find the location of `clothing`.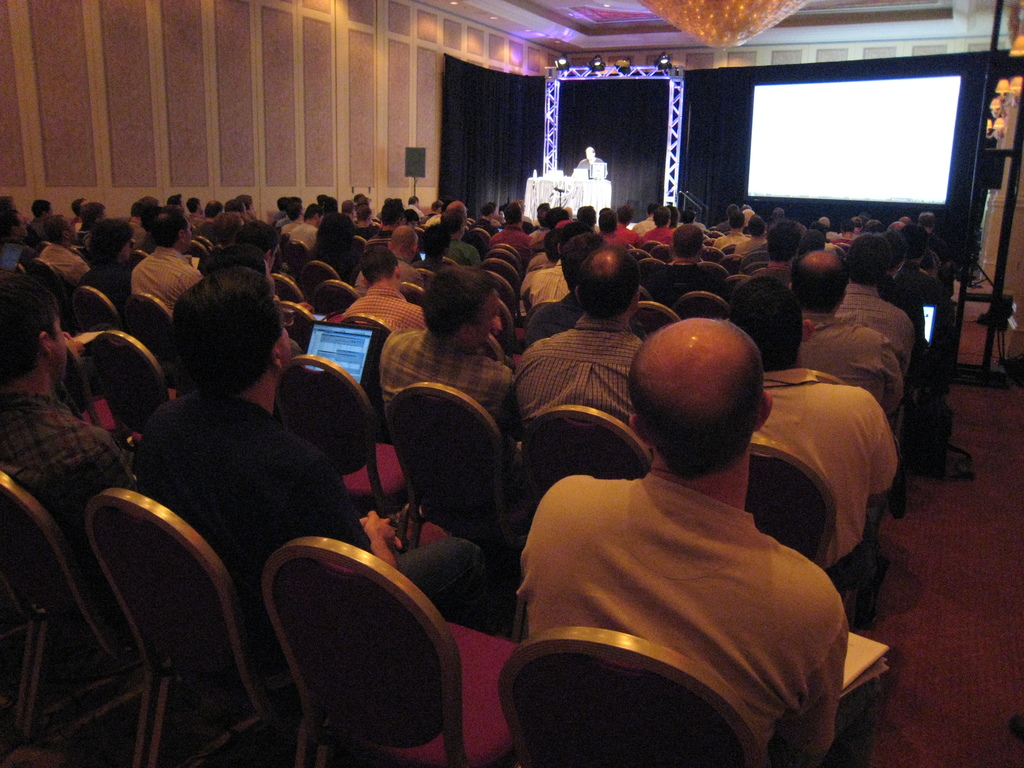
Location: 514/470/849/757.
